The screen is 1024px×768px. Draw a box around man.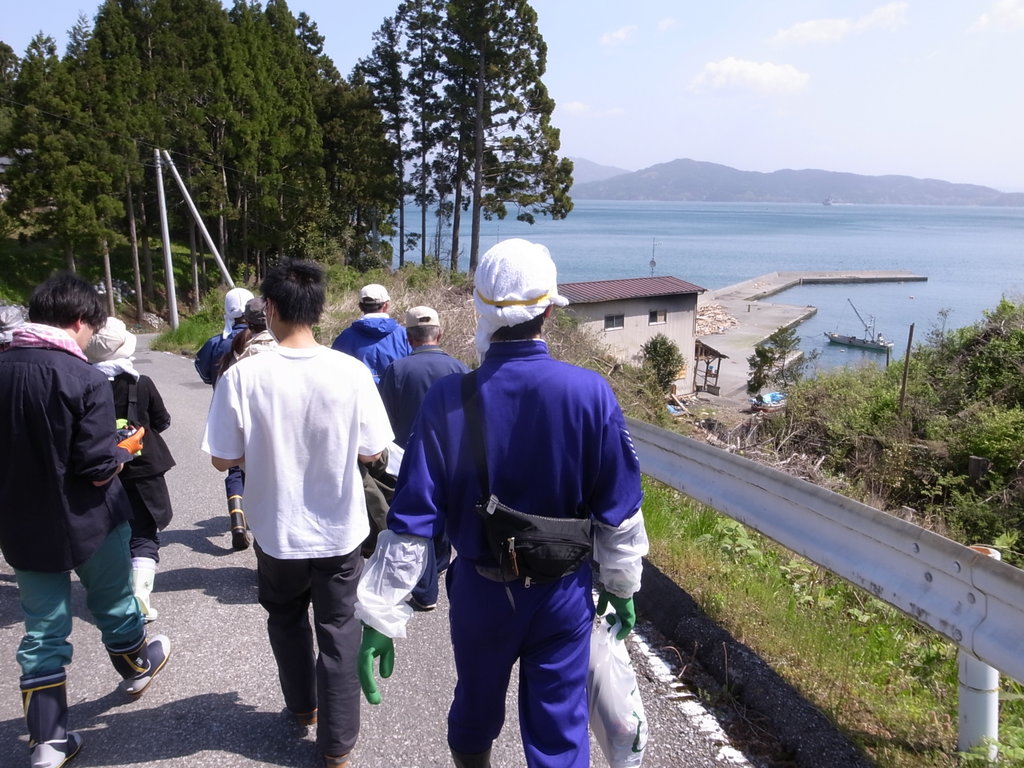
bbox=[195, 285, 266, 547].
